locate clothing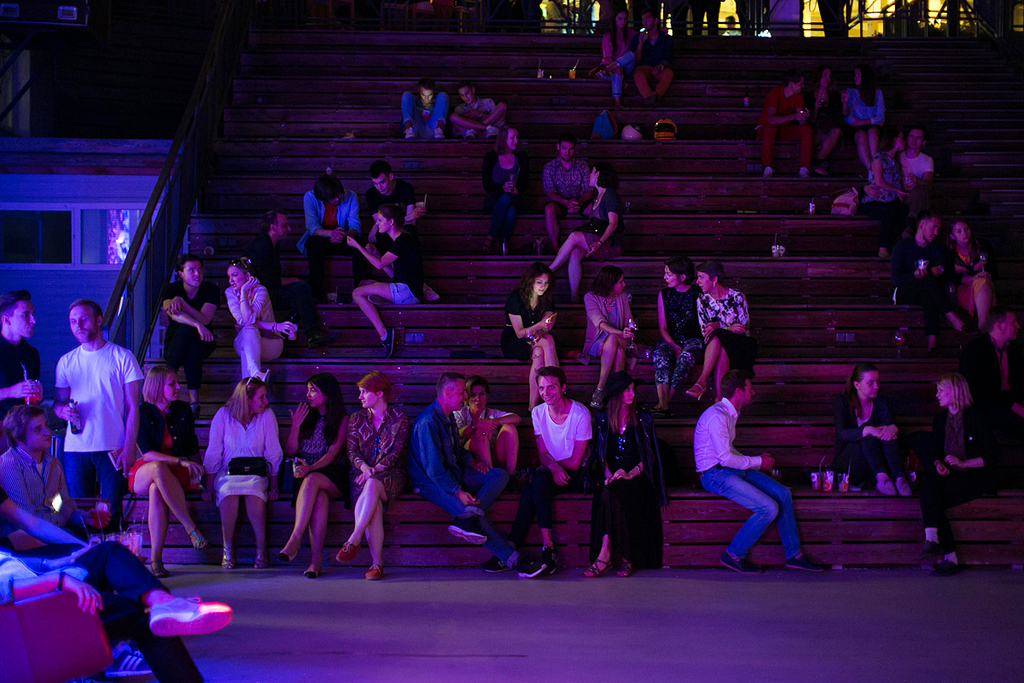
540/155/591/214
